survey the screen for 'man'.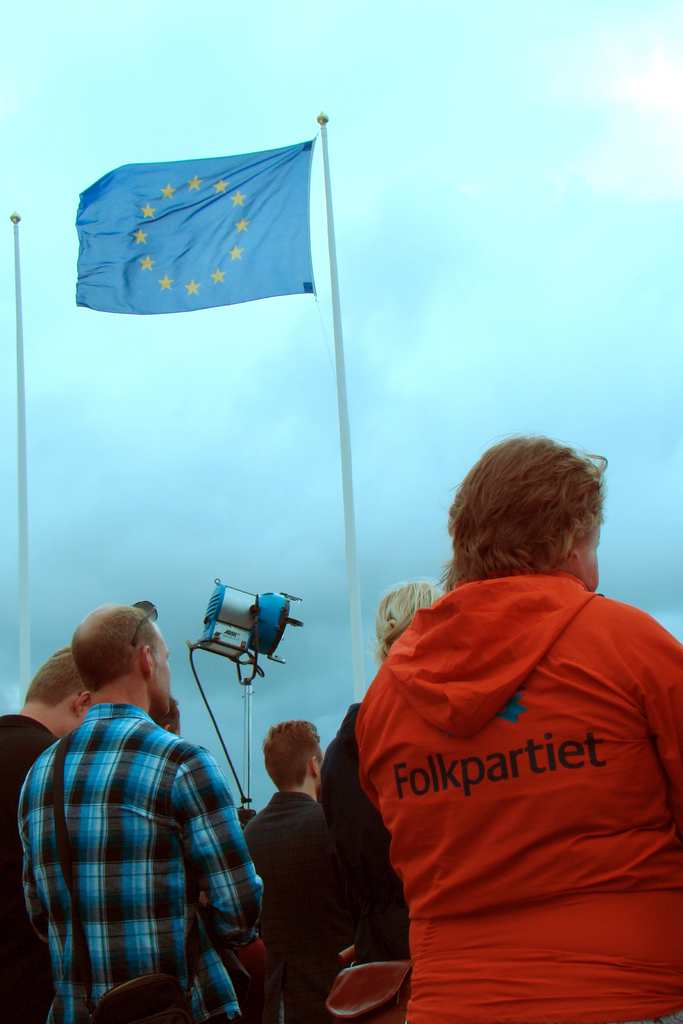
Survey found: BBox(11, 579, 259, 1018).
